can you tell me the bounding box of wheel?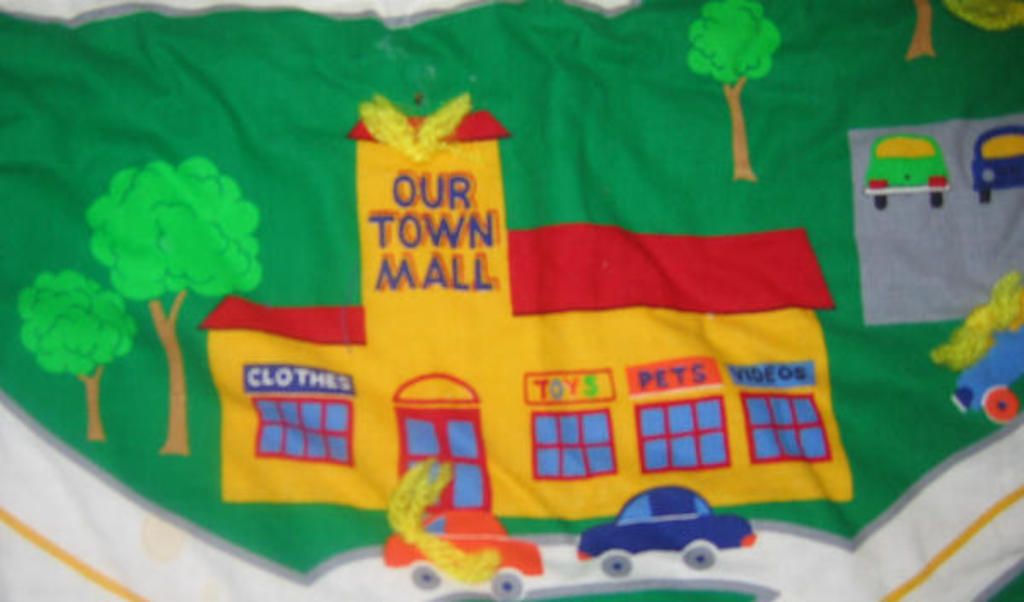
left=408, top=564, right=442, bottom=593.
